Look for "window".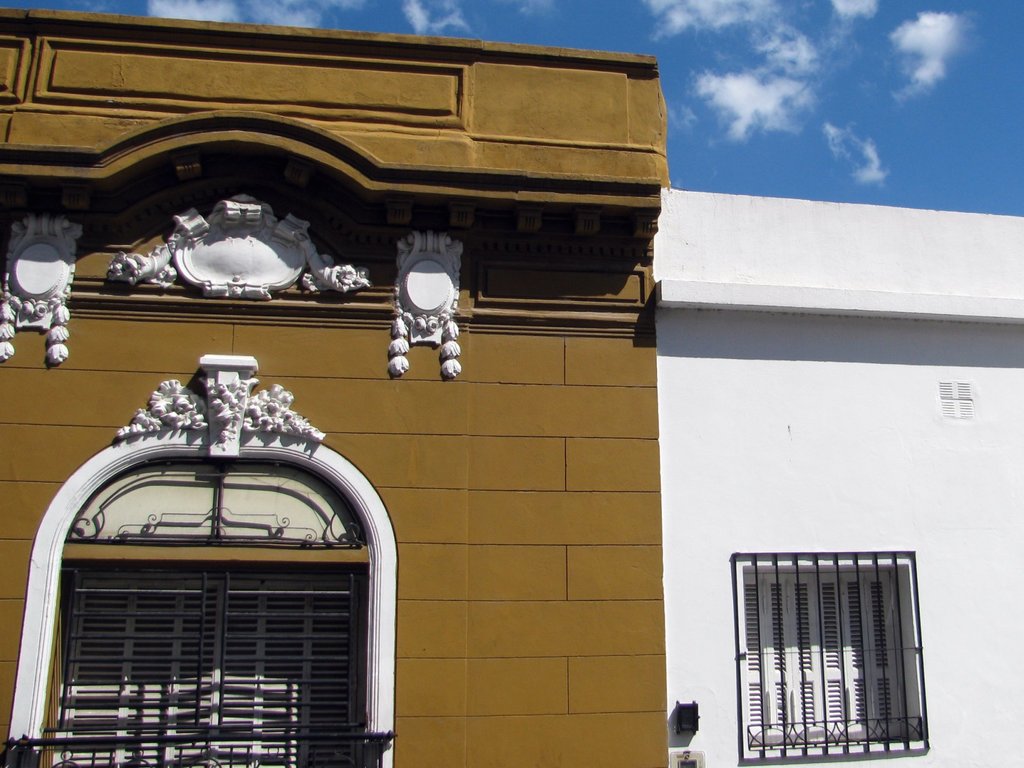
Found: (left=735, top=547, right=931, bottom=759).
